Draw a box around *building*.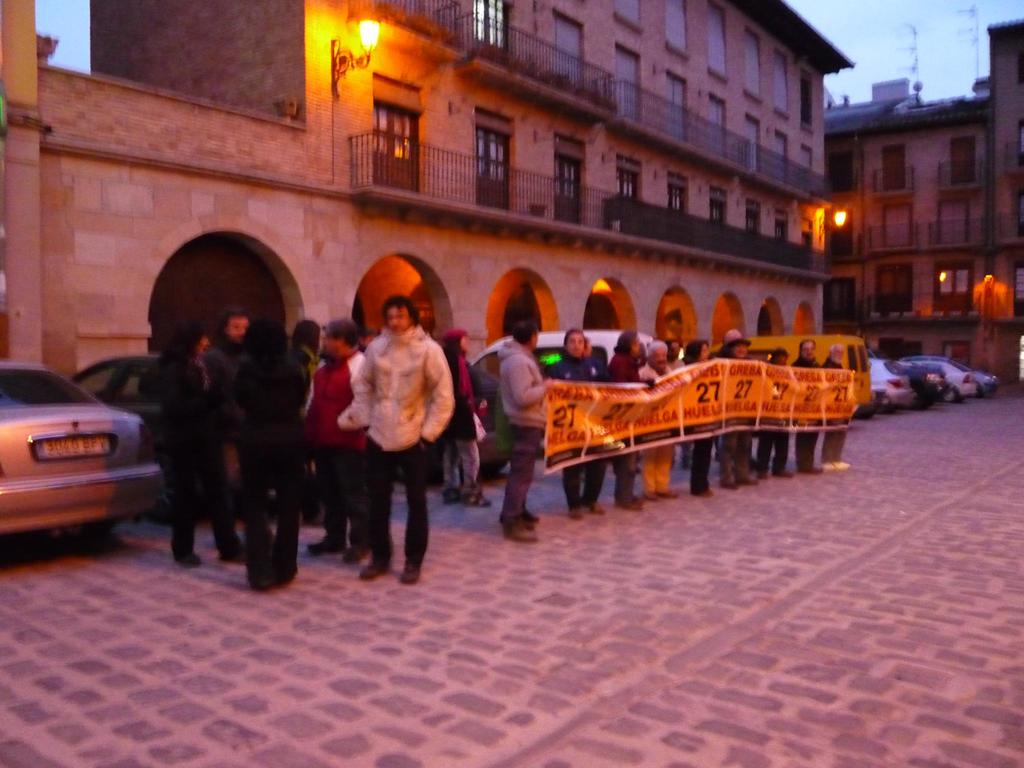
<bbox>823, 15, 1023, 385</bbox>.
